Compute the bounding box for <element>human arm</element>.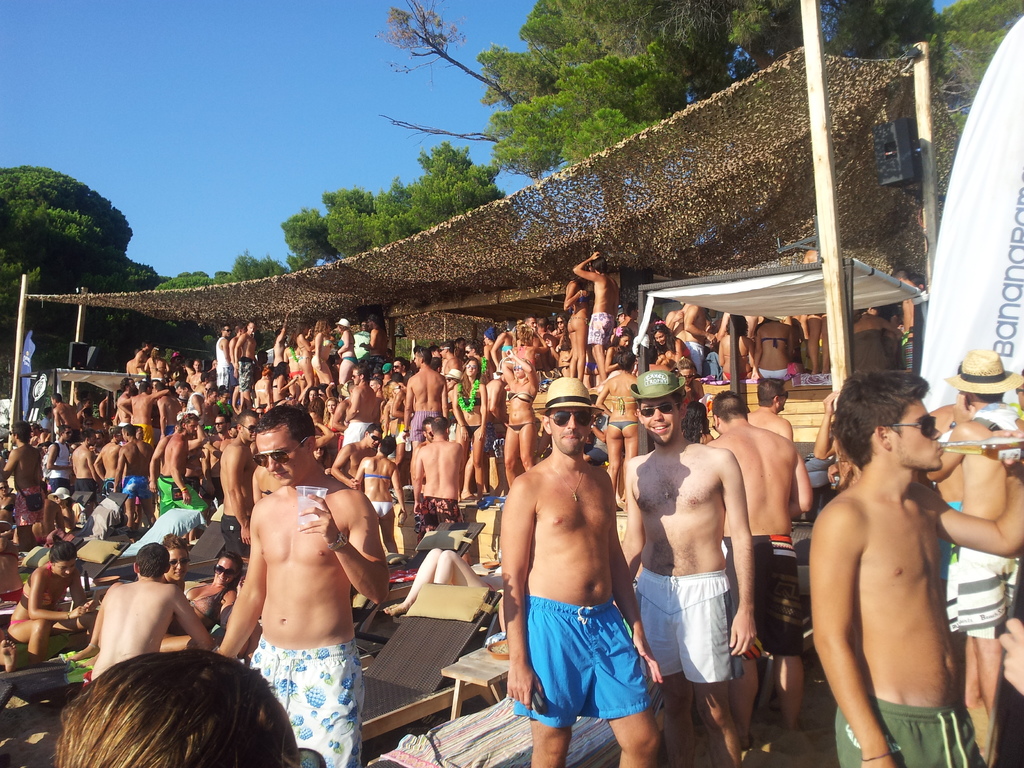
[390,389,407,421].
